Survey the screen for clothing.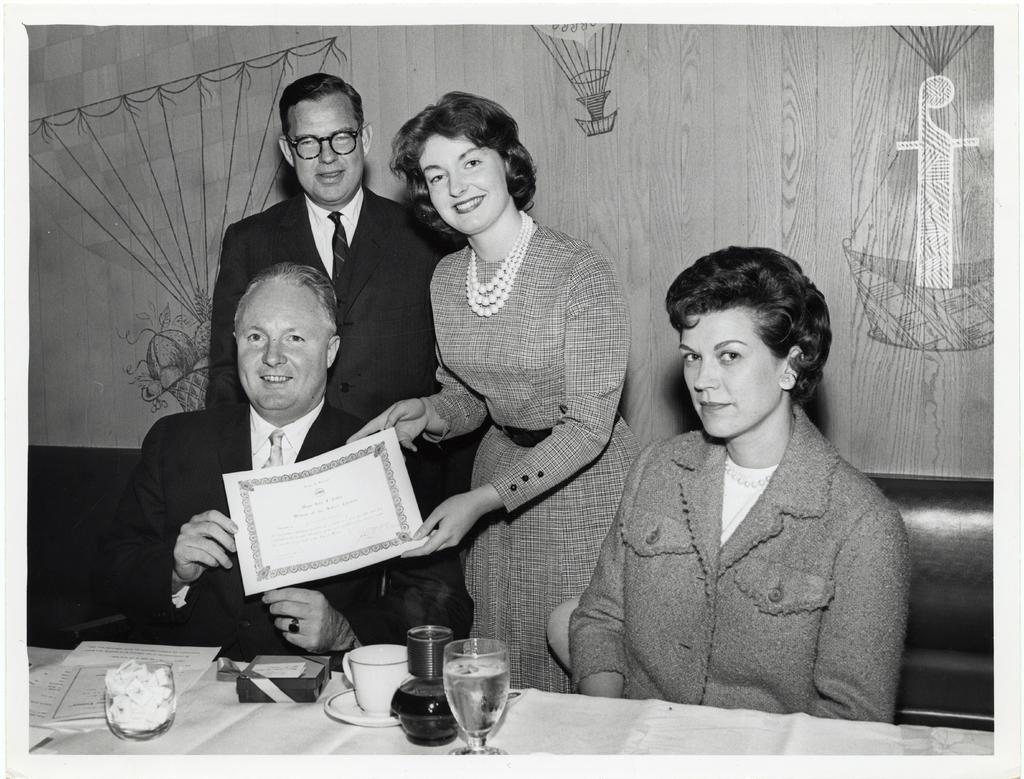
Survey found: <bbox>83, 414, 473, 655</bbox>.
